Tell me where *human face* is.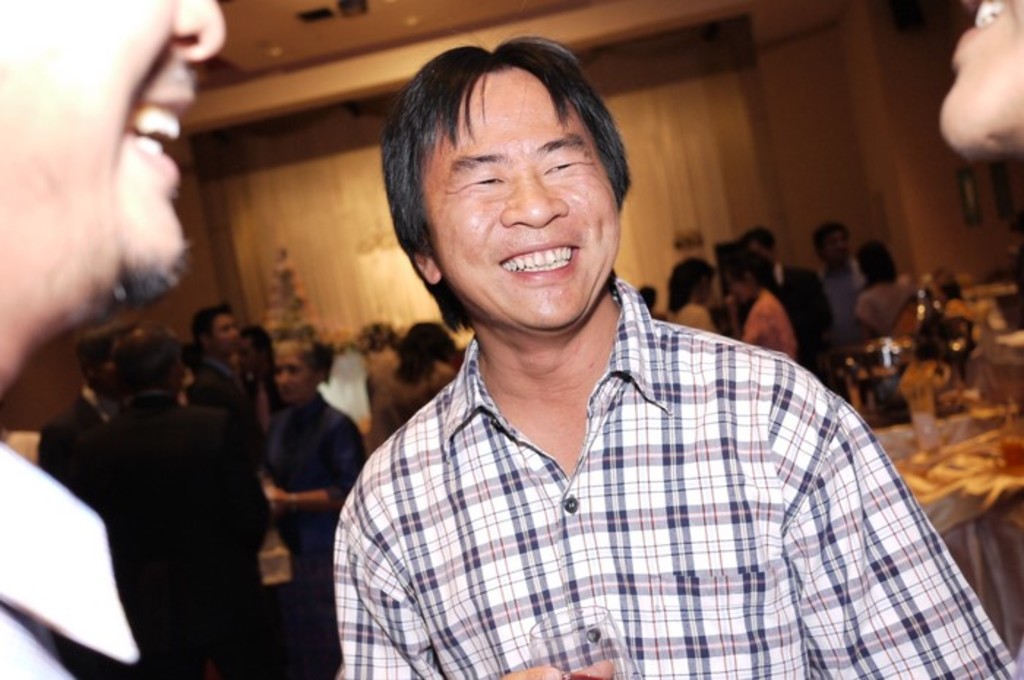
*human face* is at <box>276,344,315,402</box>.
